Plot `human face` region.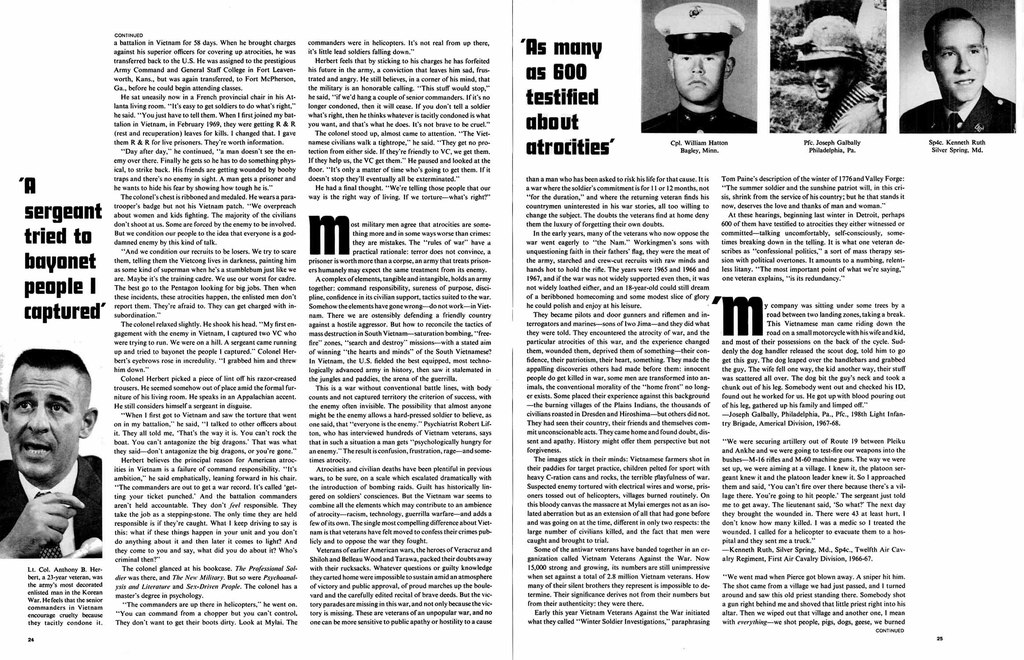
Plotted at l=932, t=14, r=986, b=103.
